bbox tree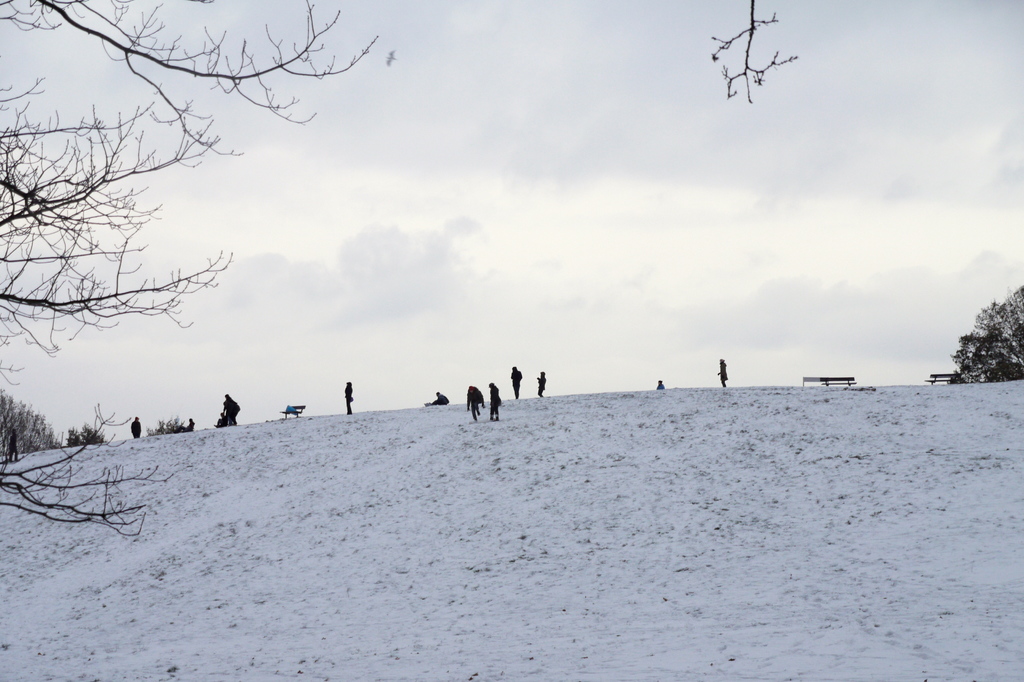
0:393:75:462
